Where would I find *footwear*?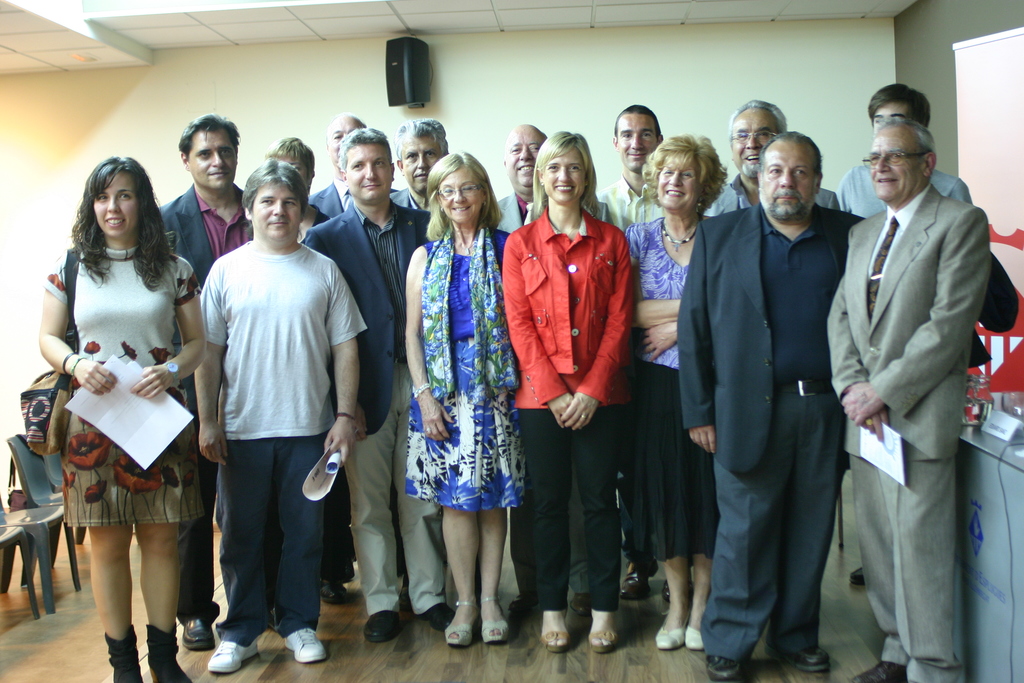
At locate(651, 608, 690, 652).
